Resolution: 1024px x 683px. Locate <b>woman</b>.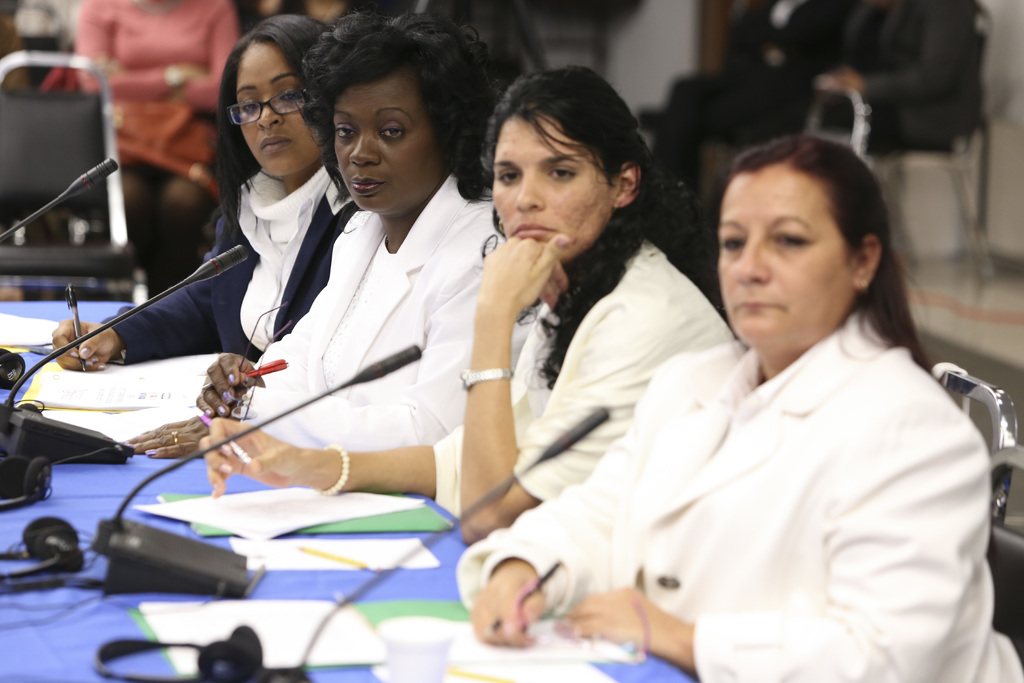
(x1=204, y1=59, x2=741, y2=547).
